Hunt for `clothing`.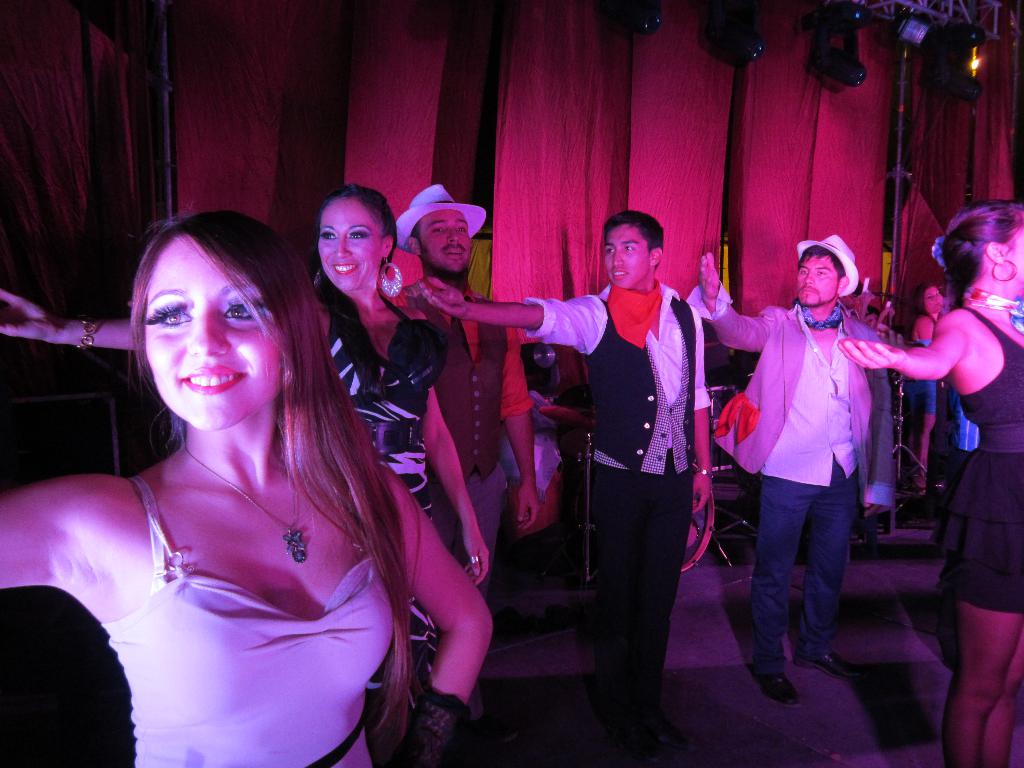
Hunted down at (517,286,703,704).
